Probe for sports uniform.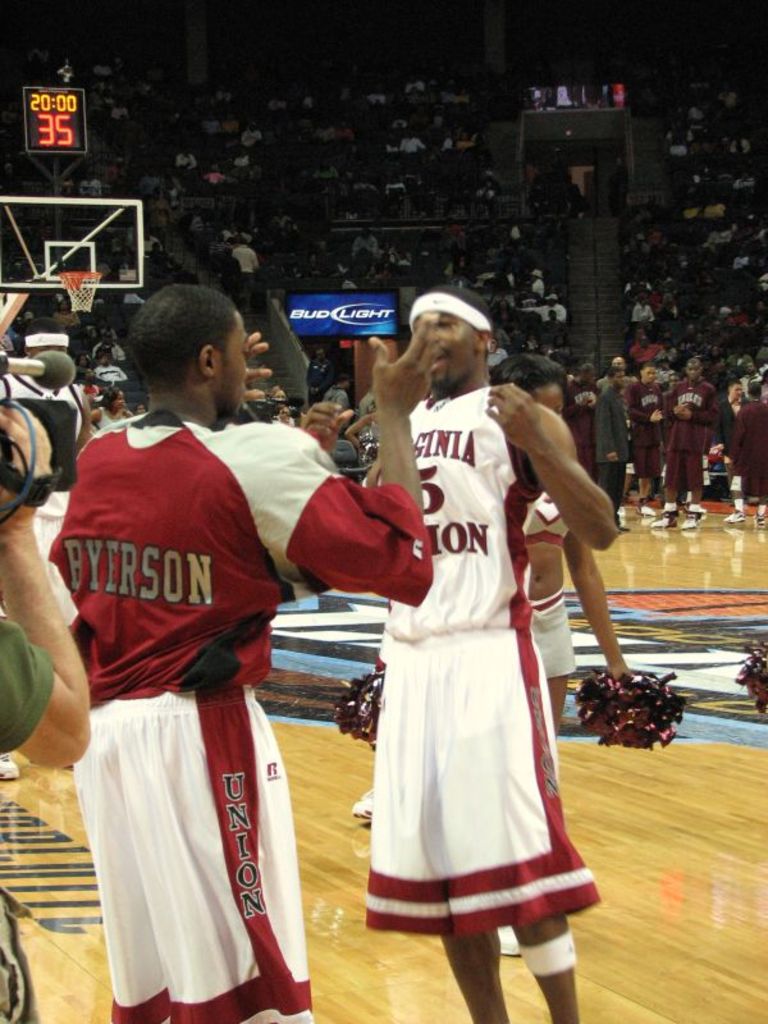
Probe result: (left=45, top=410, right=428, bottom=1023).
